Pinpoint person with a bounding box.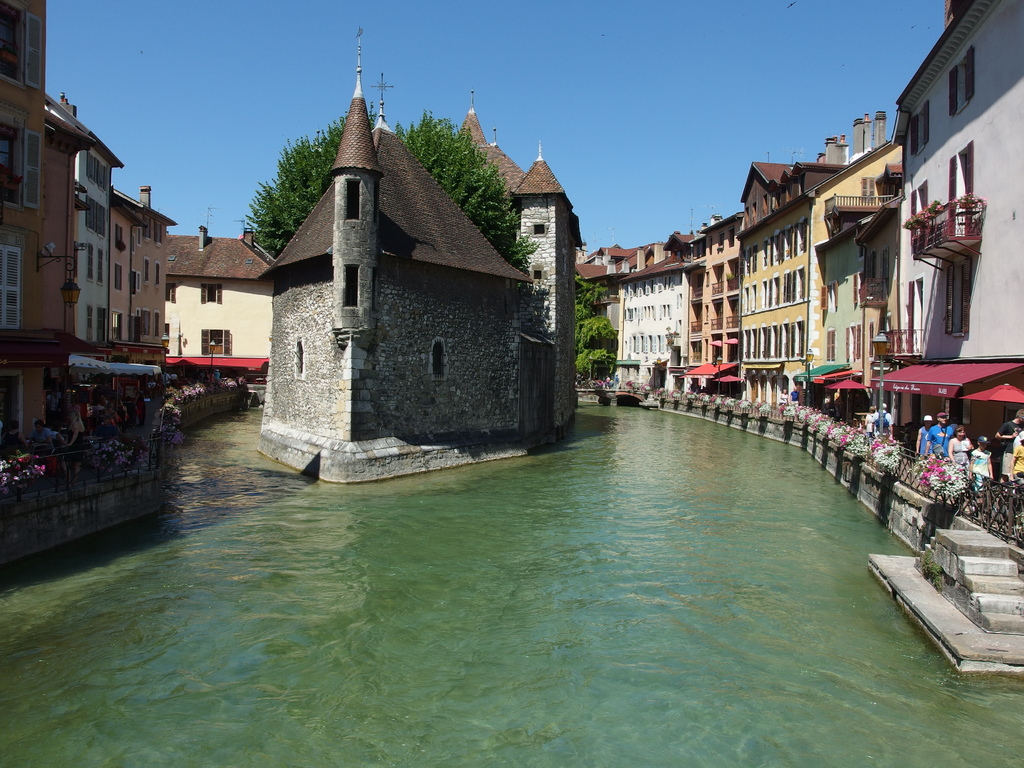
bbox=[778, 386, 788, 407].
